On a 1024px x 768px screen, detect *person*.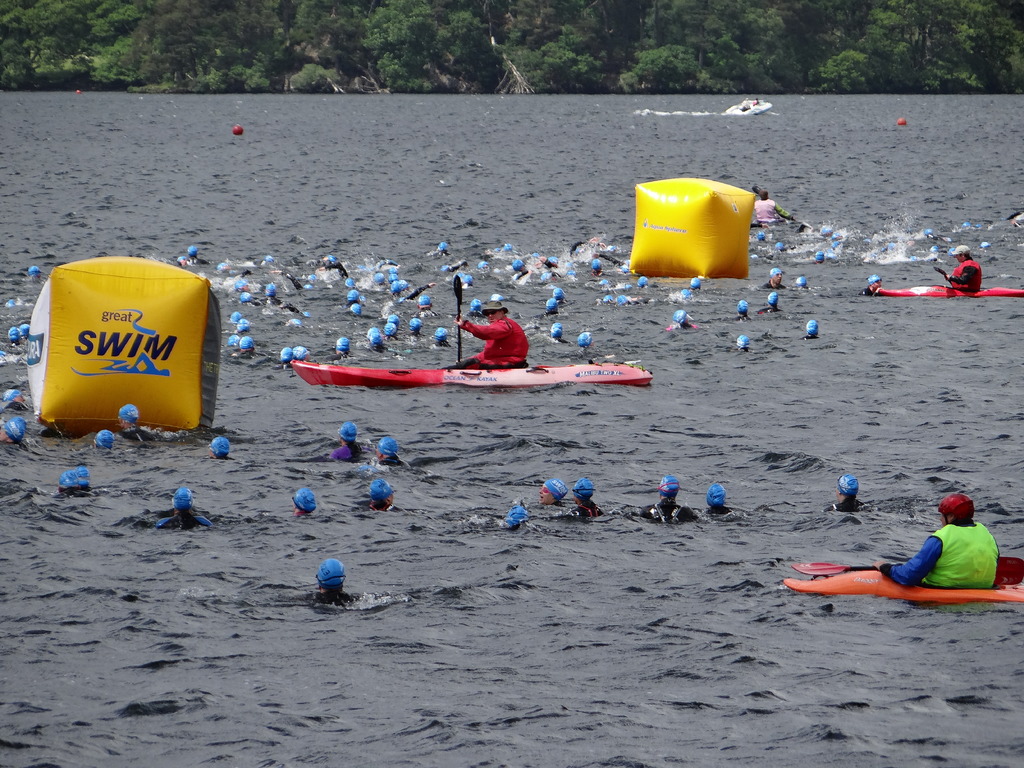
box=[751, 254, 762, 262].
